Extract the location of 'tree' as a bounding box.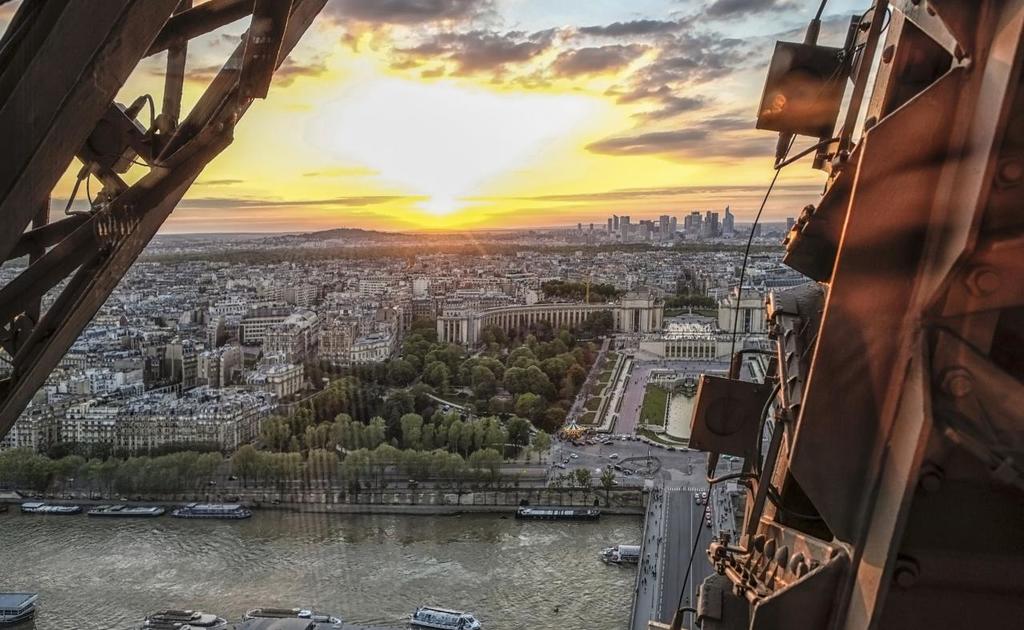
<bbox>485, 415, 503, 440</bbox>.
